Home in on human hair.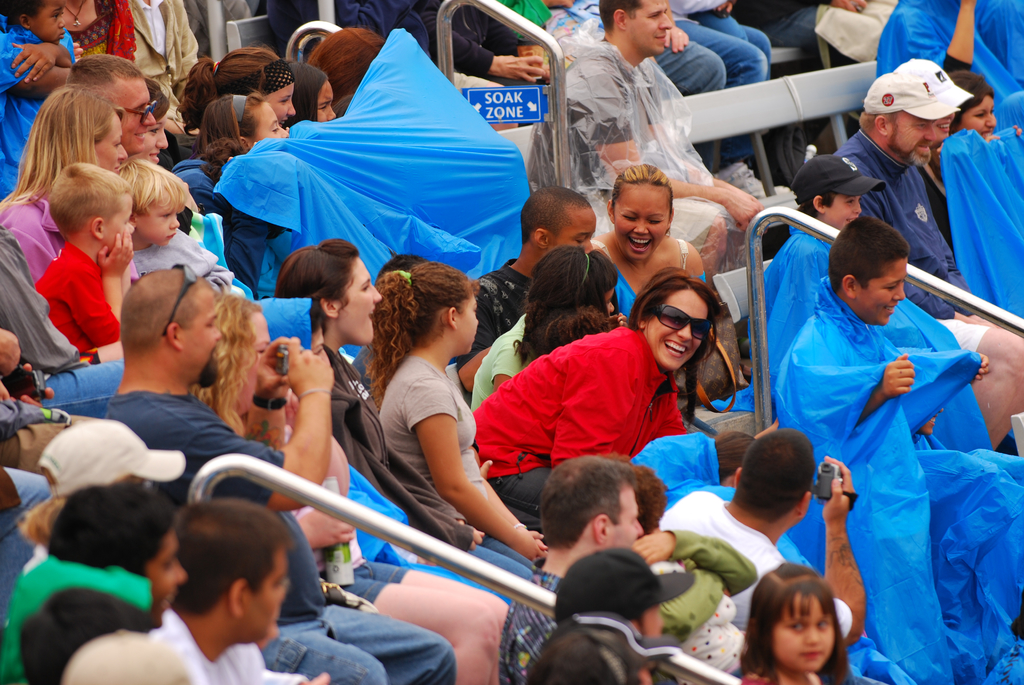
Homed in at pyautogui.locateOnScreen(358, 260, 480, 411).
